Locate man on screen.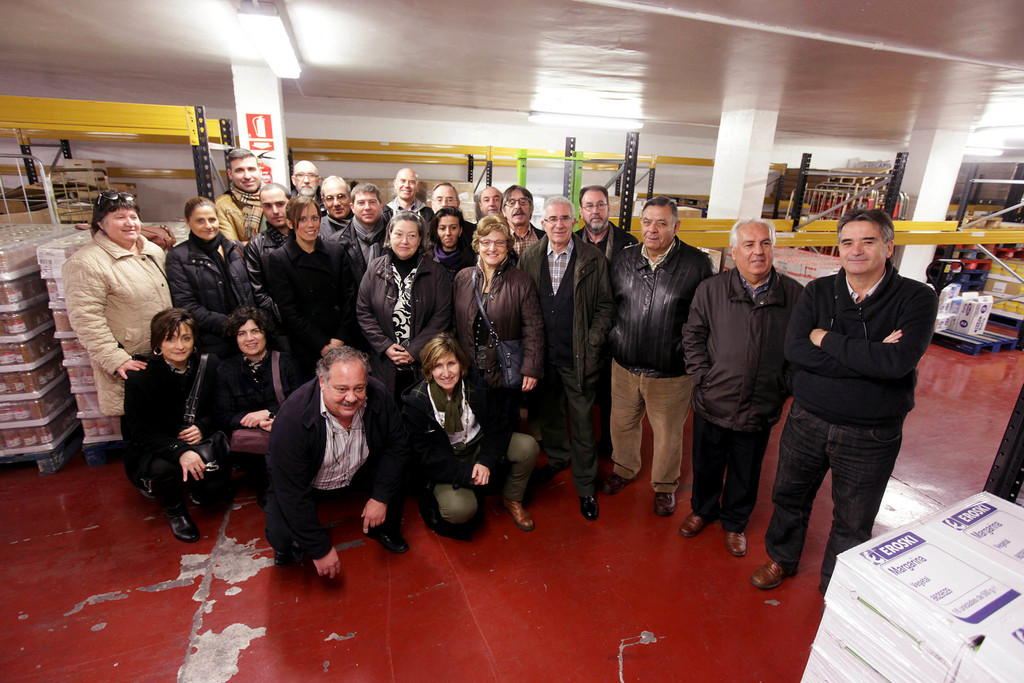
On screen at 290/160/321/212.
